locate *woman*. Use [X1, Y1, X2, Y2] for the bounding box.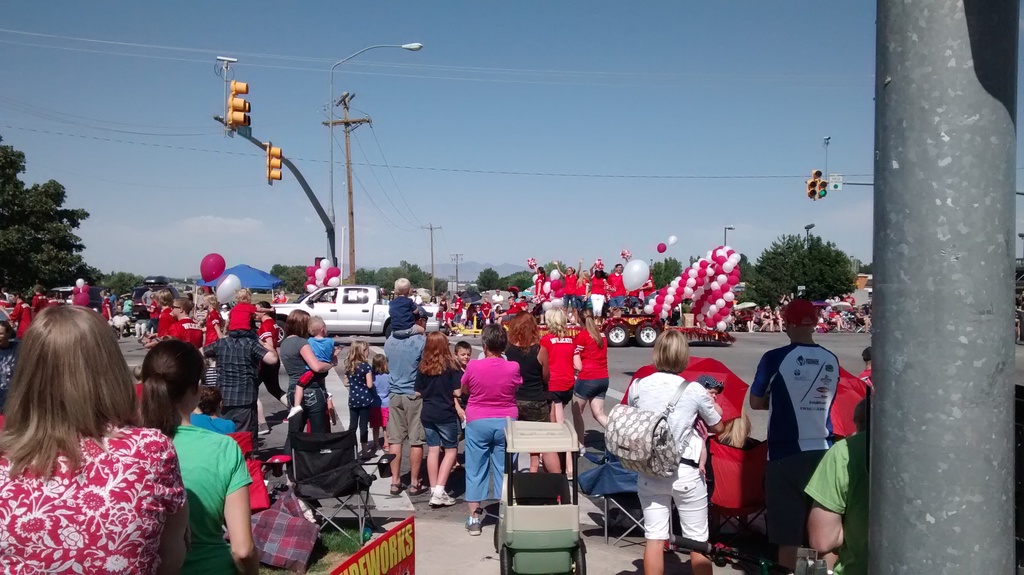
[555, 261, 582, 323].
